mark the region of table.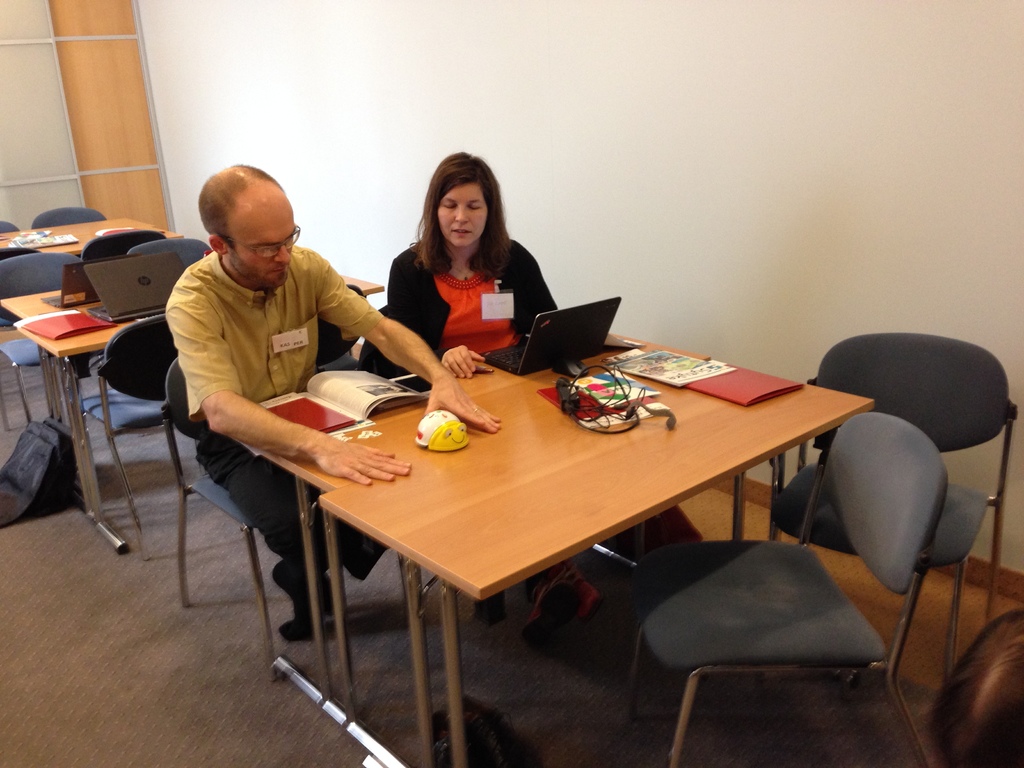
Region: 237 356 712 721.
